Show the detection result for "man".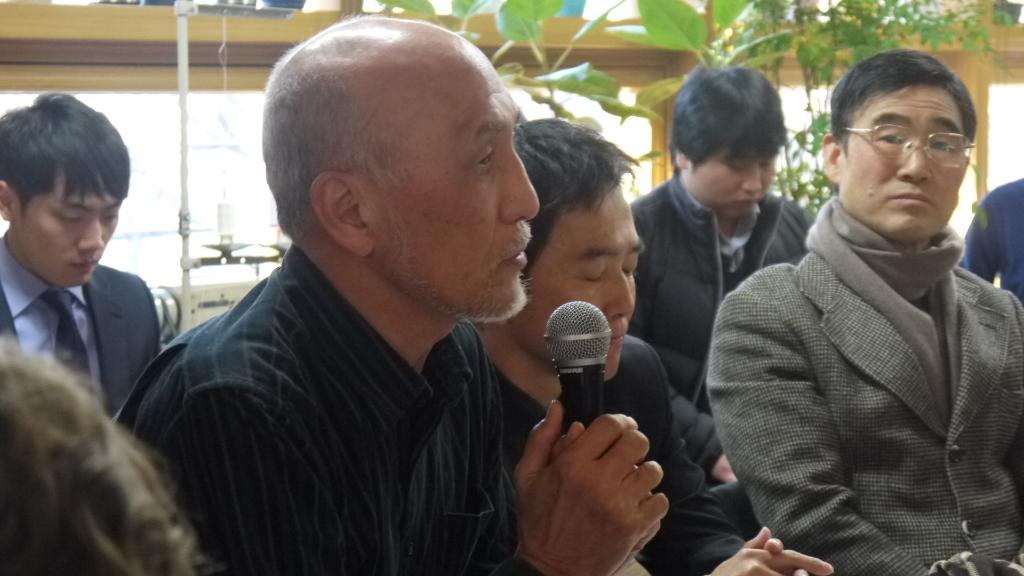
[696,49,1023,575].
